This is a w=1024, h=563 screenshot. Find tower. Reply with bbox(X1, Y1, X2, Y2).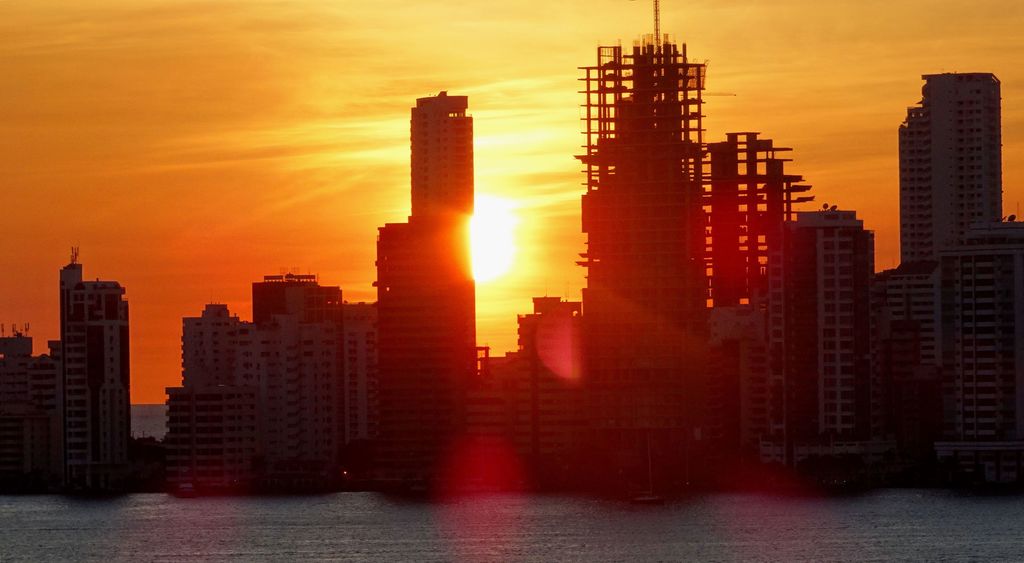
bbox(946, 213, 1023, 477).
